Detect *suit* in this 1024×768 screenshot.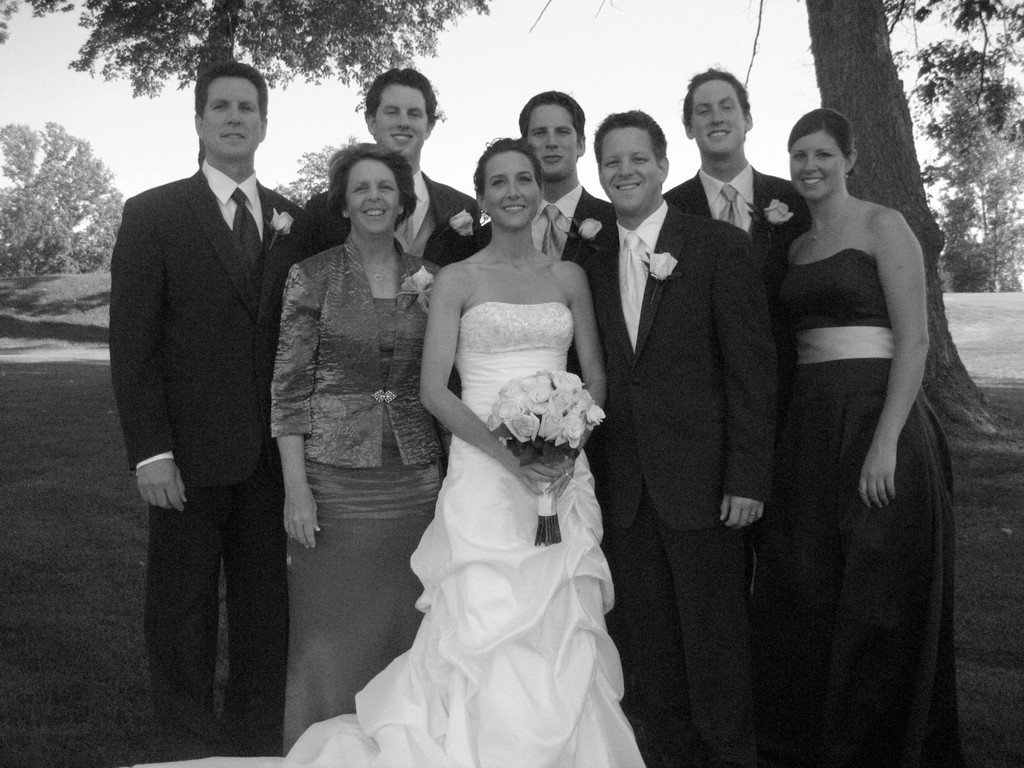
Detection: box(578, 198, 779, 767).
